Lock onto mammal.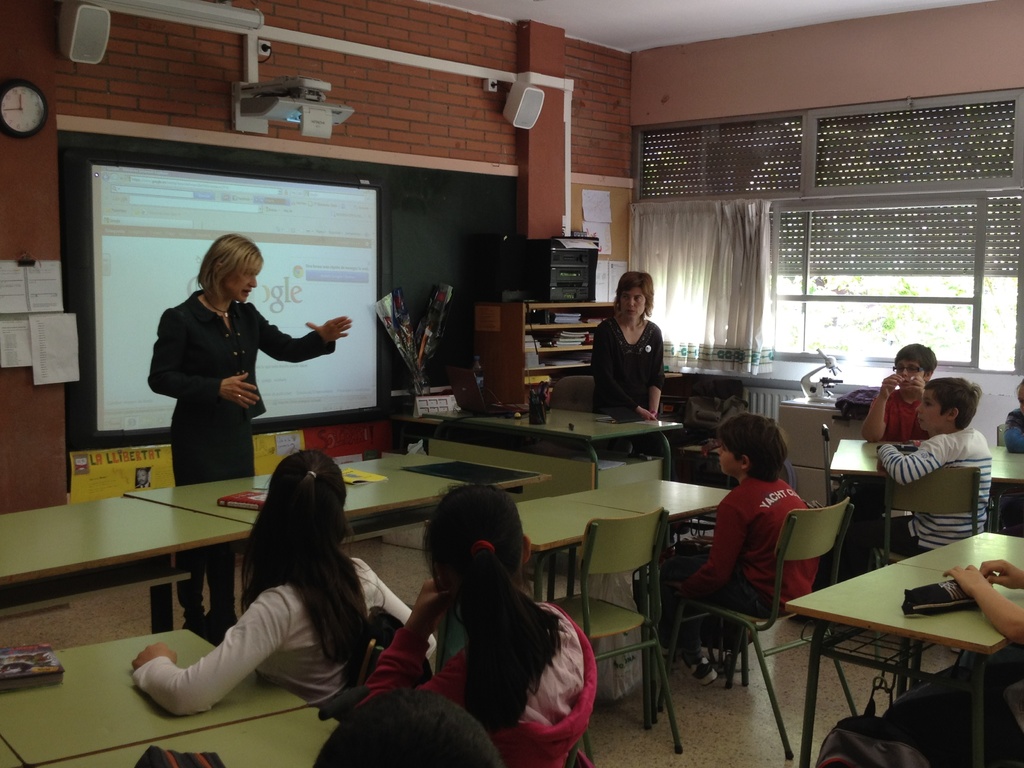
Locked: l=362, t=479, r=596, b=767.
